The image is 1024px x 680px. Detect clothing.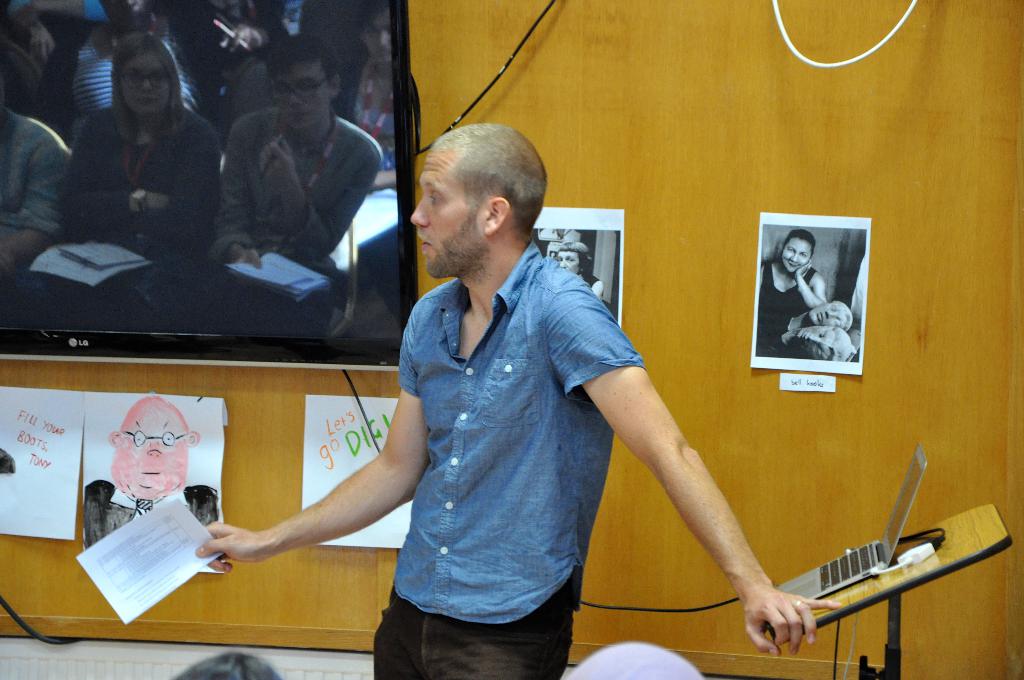
Detection: detection(81, 475, 219, 550).
